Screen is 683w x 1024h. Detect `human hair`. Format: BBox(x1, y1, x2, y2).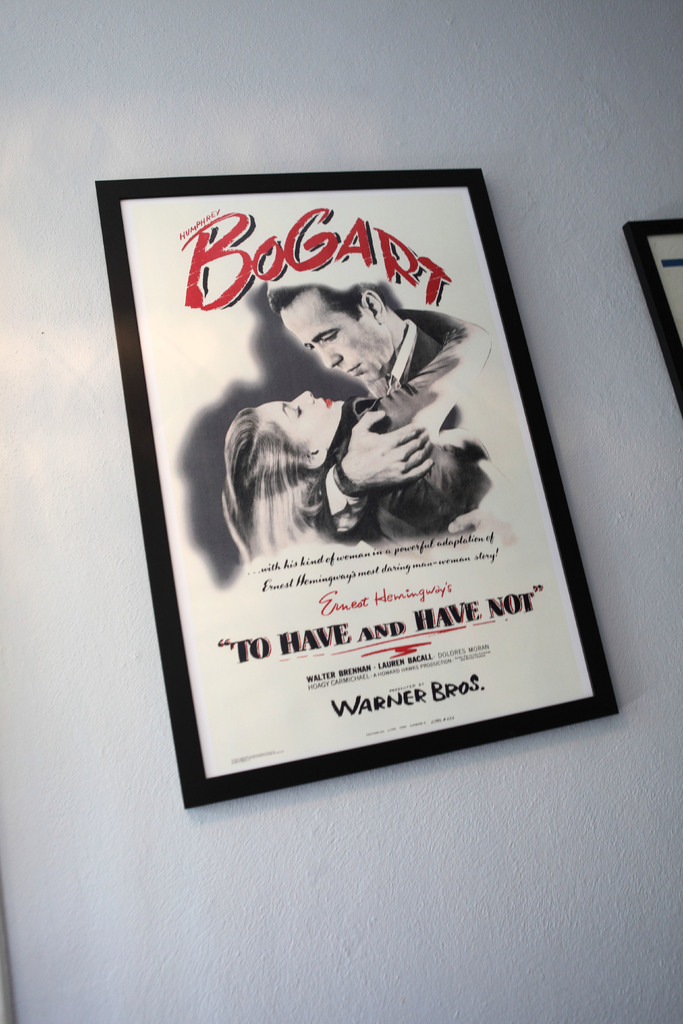
BBox(266, 278, 389, 325).
